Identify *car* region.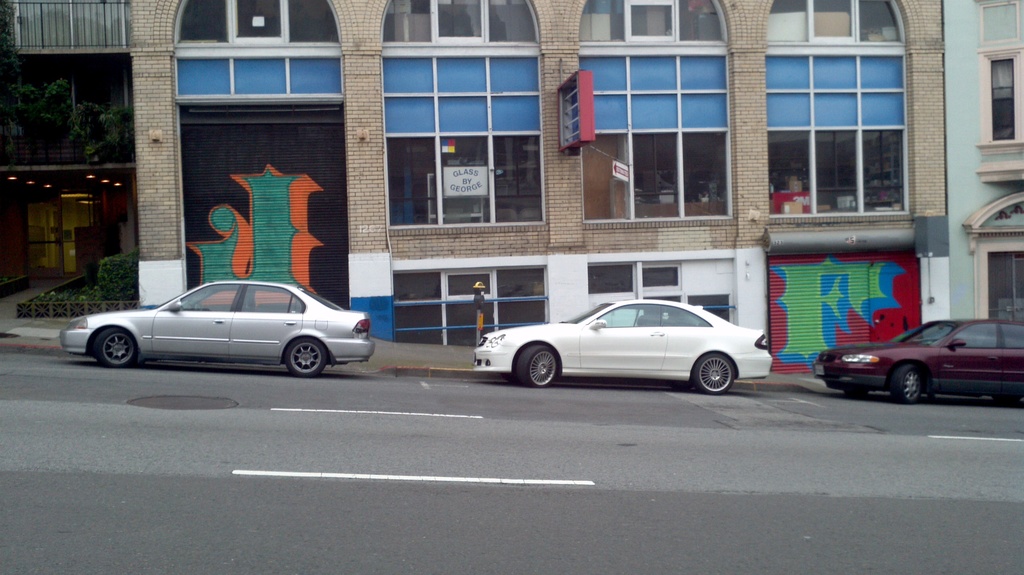
Region: crop(819, 320, 1023, 400).
